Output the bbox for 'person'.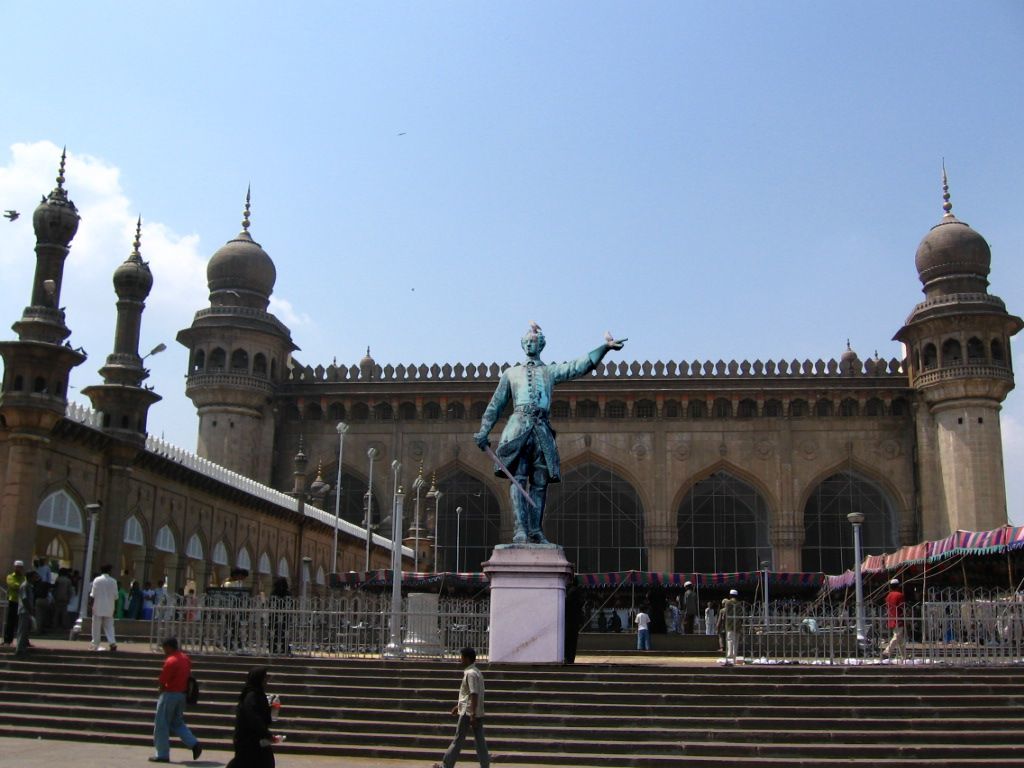
<box>226,665,277,767</box>.
